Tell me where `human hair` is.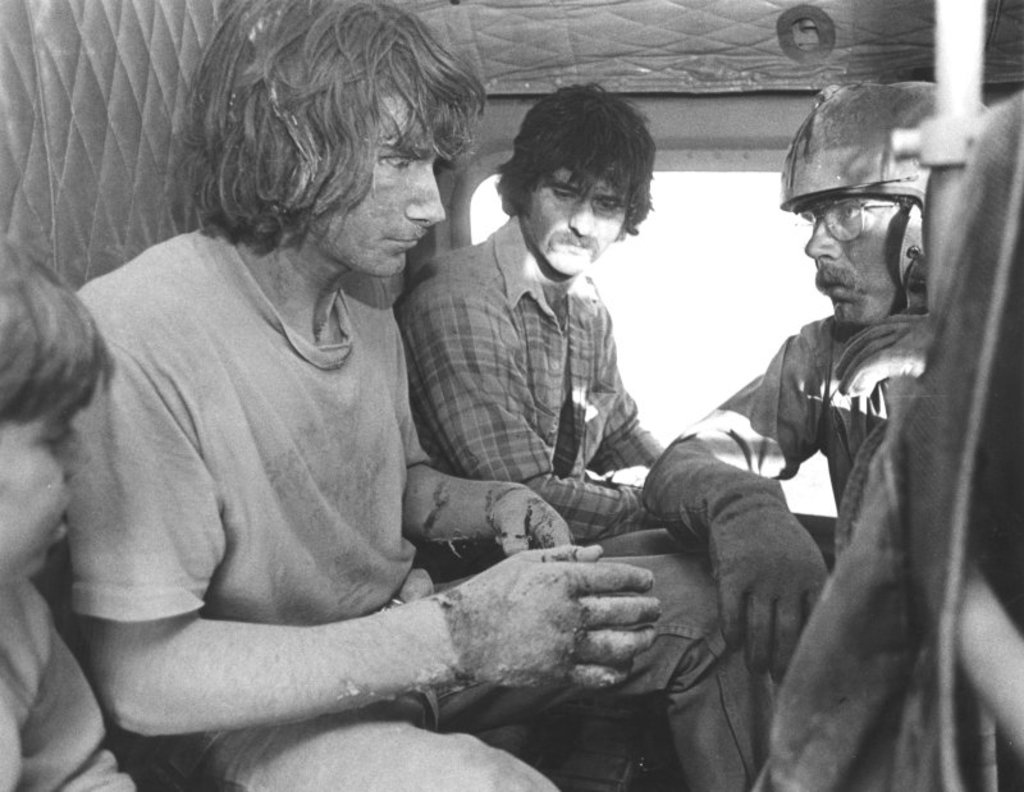
`human hair` is at BBox(493, 83, 646, 280).
